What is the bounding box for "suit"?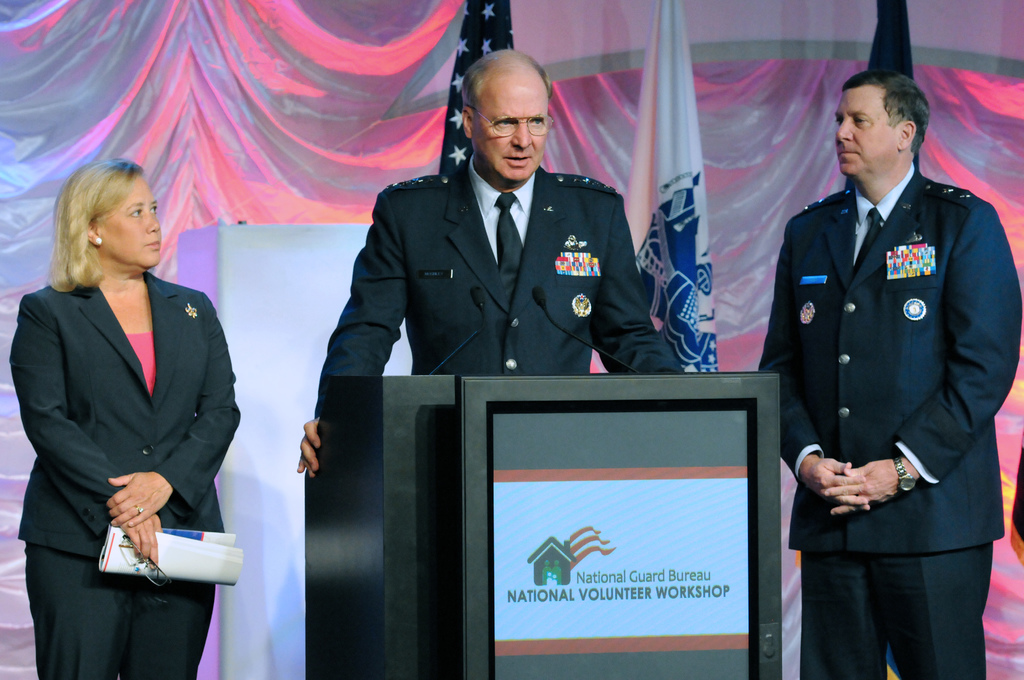
region(312, 163, 678, 416).
